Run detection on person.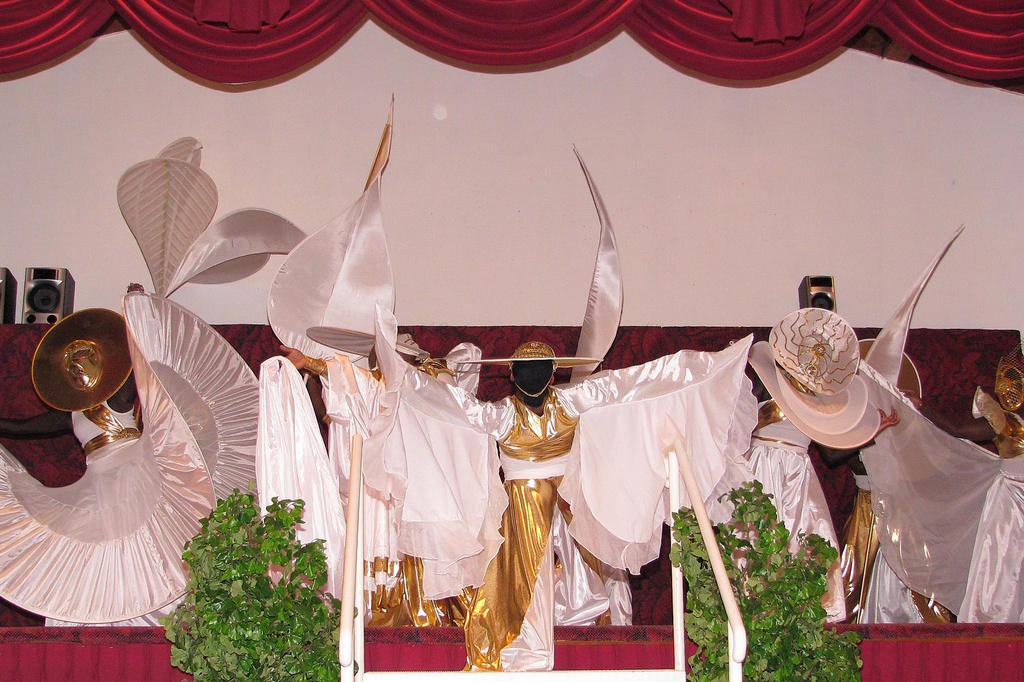
Result: bbox=(274, 330, 472, 629).
